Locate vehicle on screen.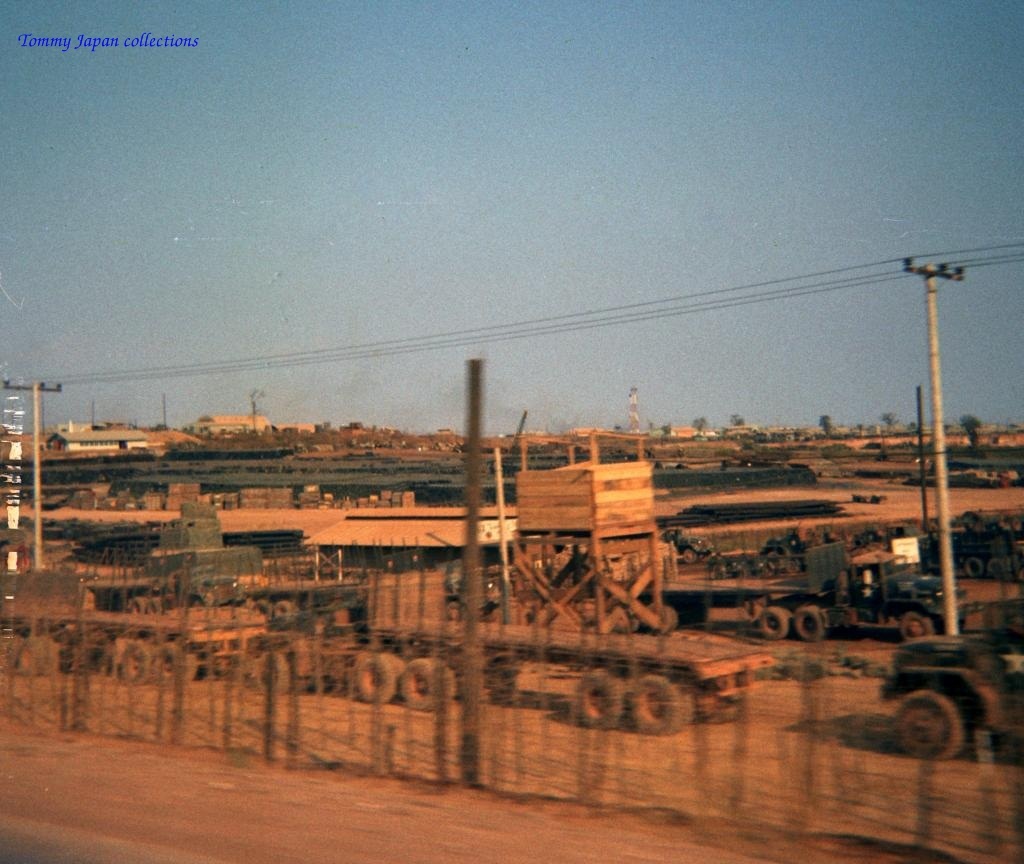
On screen at 339,561,773,710.
